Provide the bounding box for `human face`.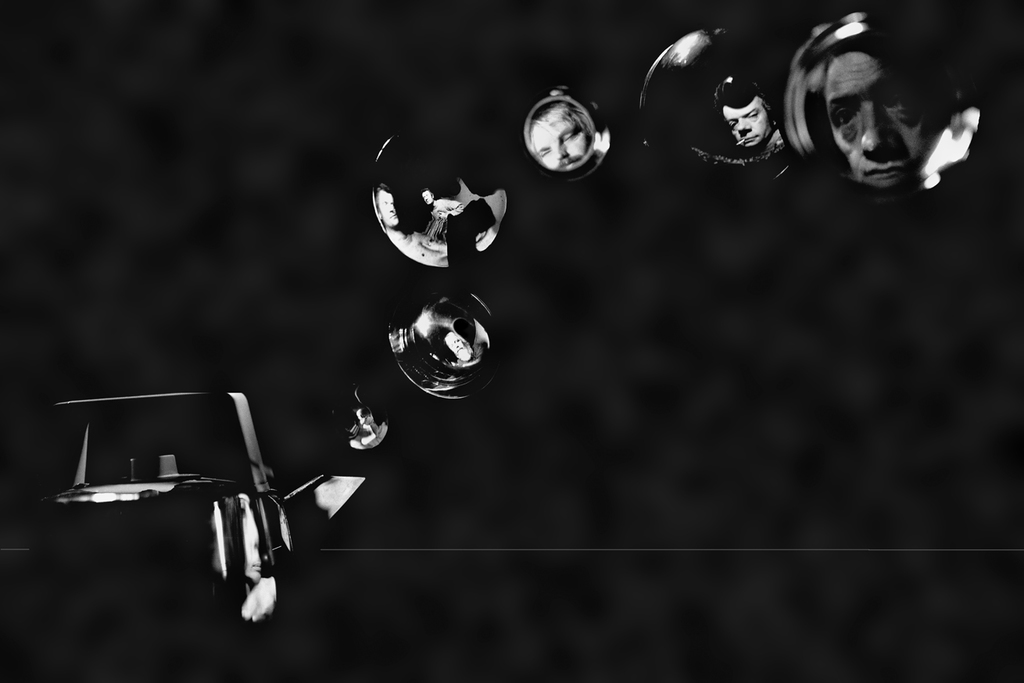
Rect(822, 49, 923, 188).
